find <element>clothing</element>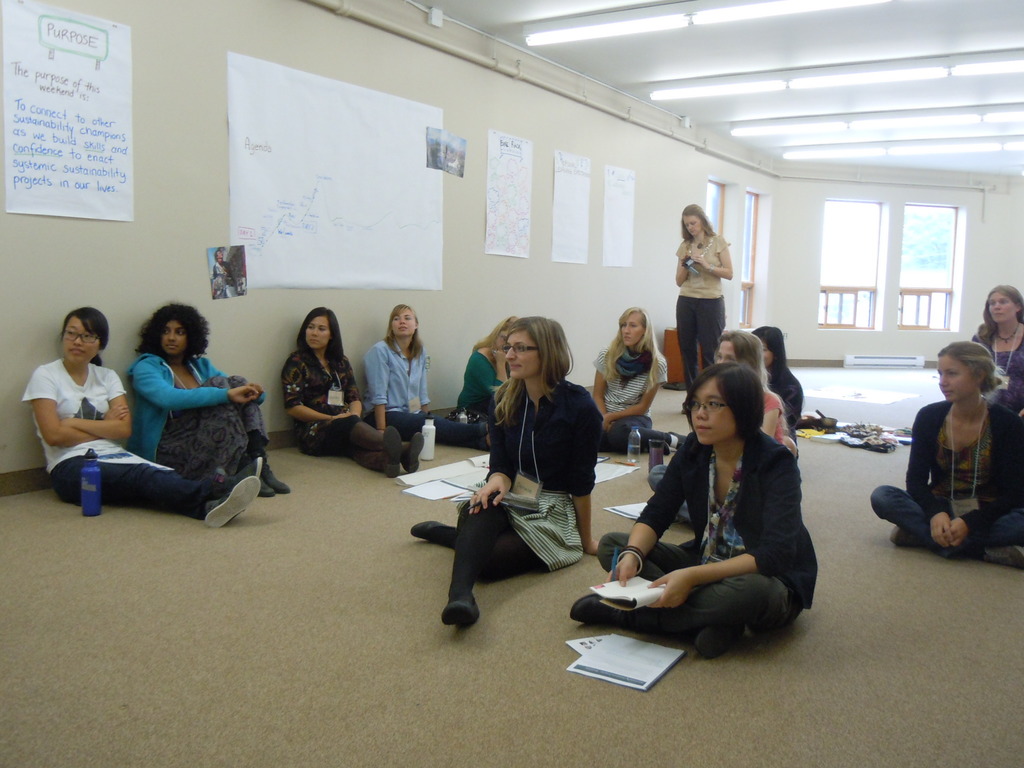
left=593, top=340, right=671, bottom=454
